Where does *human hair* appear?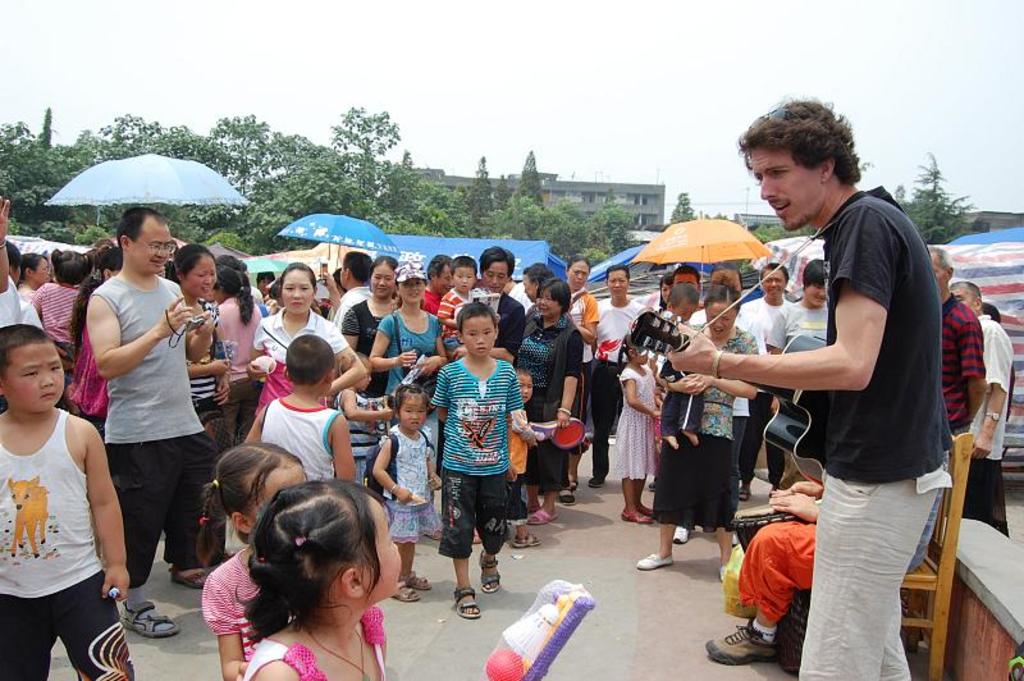
Appears at 120,205,161,250.
